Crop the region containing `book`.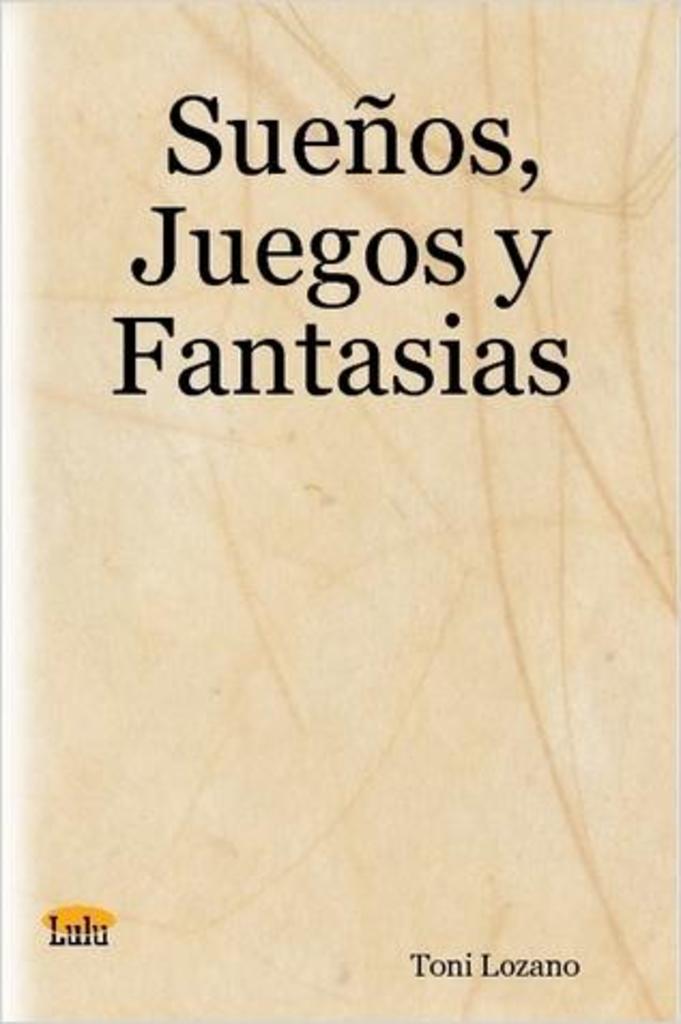
Crop region: [0, 0, 679, 1022].
